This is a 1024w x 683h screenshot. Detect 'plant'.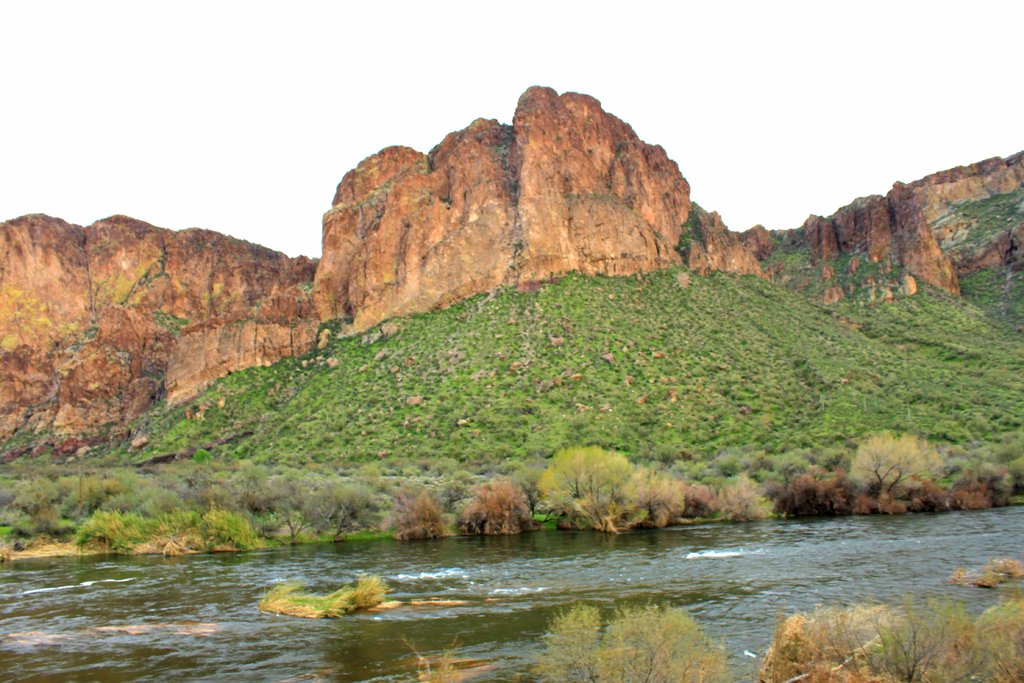
(77,466,116,493).
